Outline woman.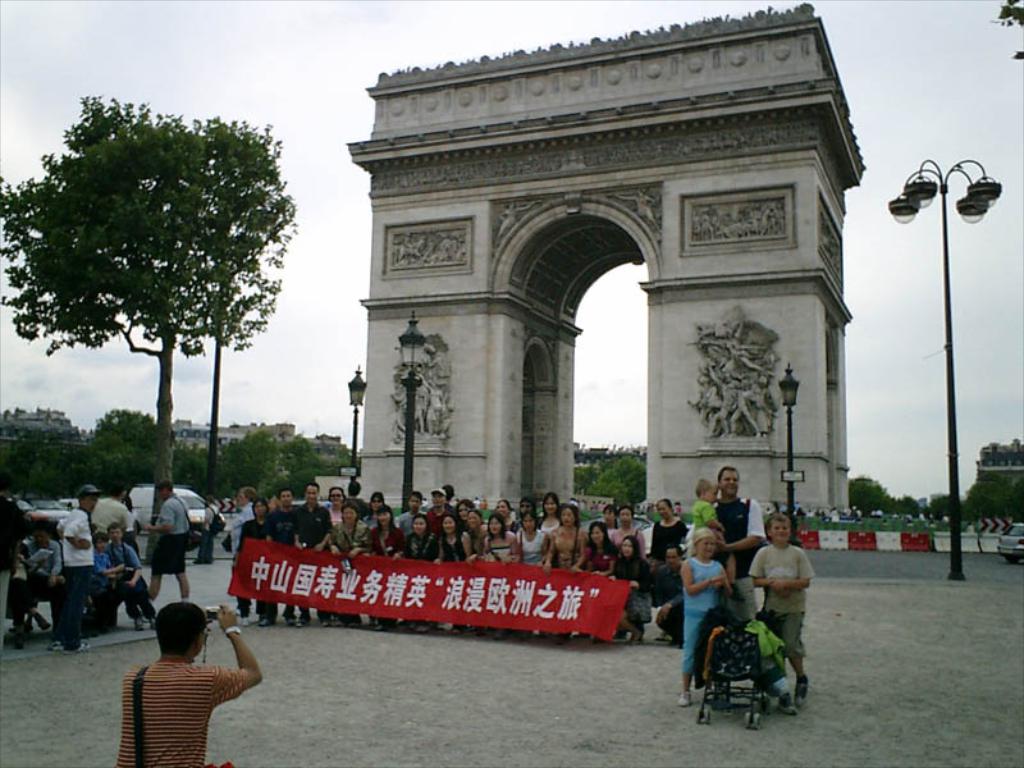
Outline: (568, 525, 617, 649).
